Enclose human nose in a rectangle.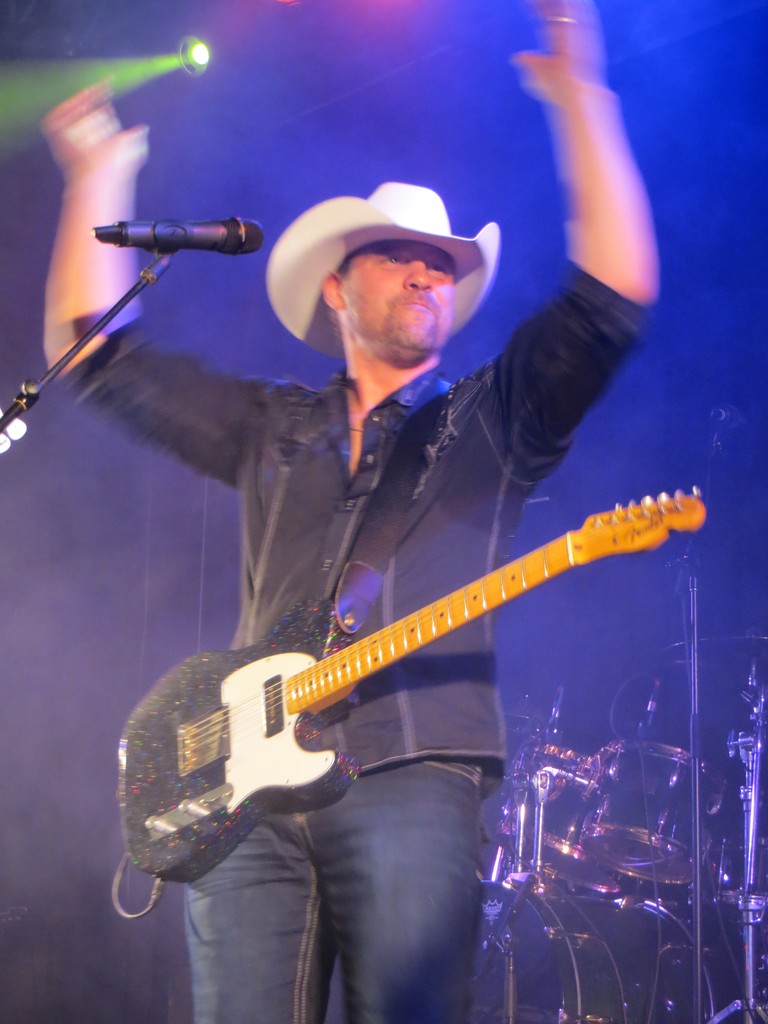
crop(403, 253, 436, 292).
